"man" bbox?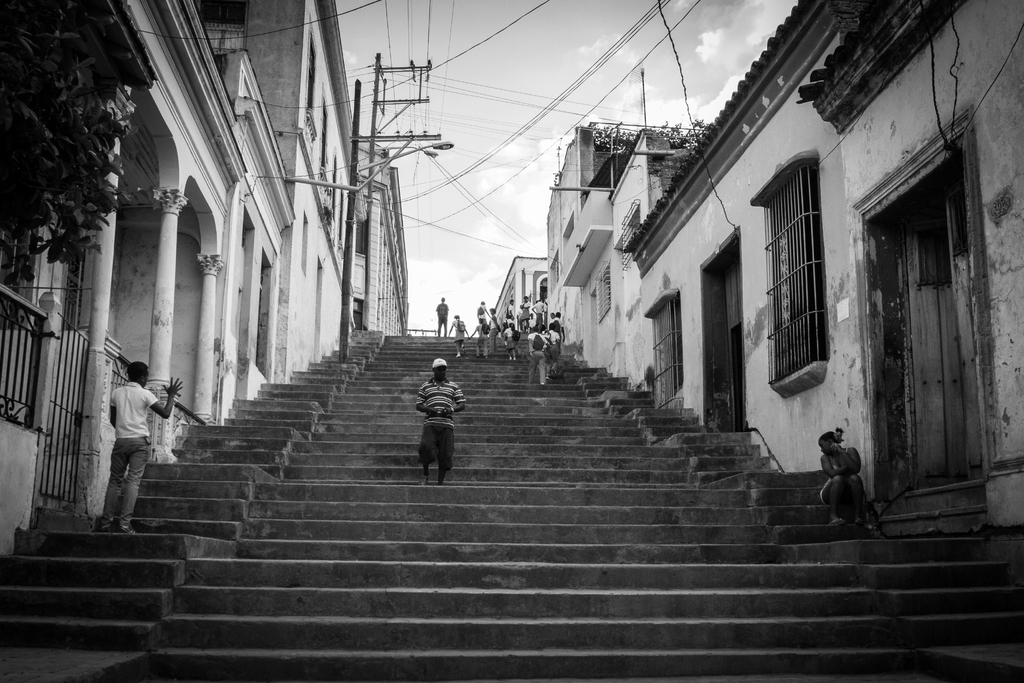
box(530, 297, 542, 322)
